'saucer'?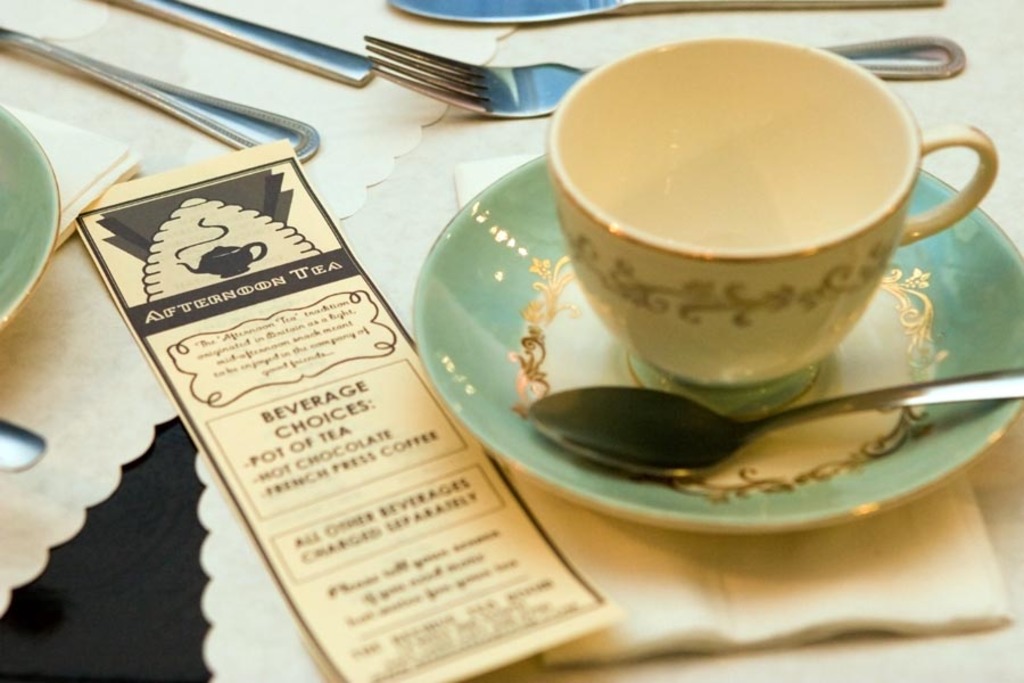
left=0, top=102, right=66, bottom=329
